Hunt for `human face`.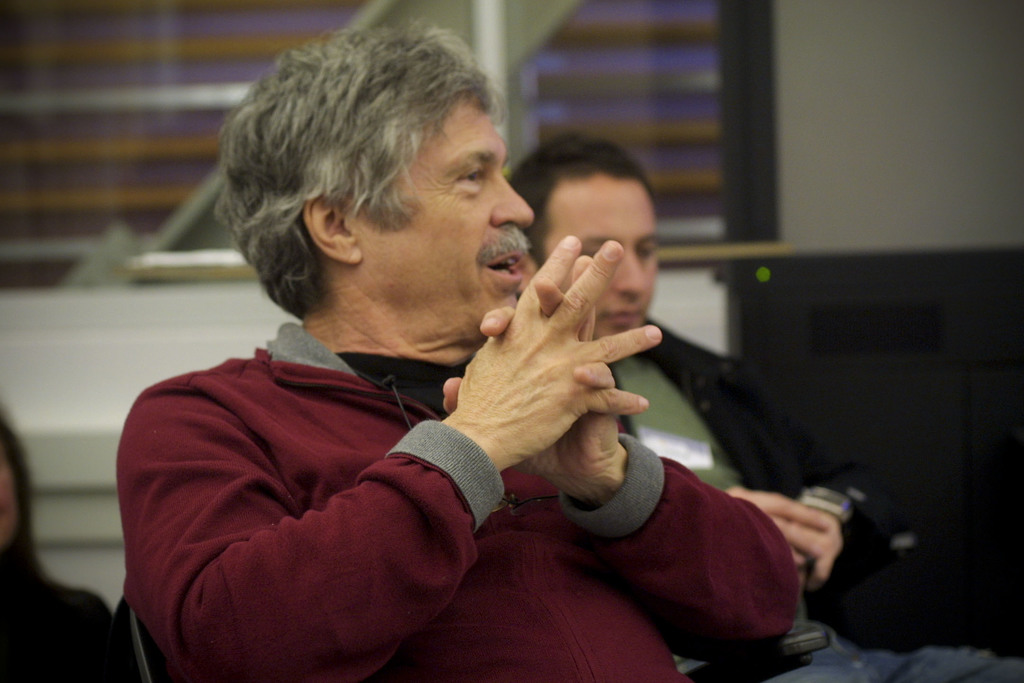
Hunted down at 365,92,532,334.
